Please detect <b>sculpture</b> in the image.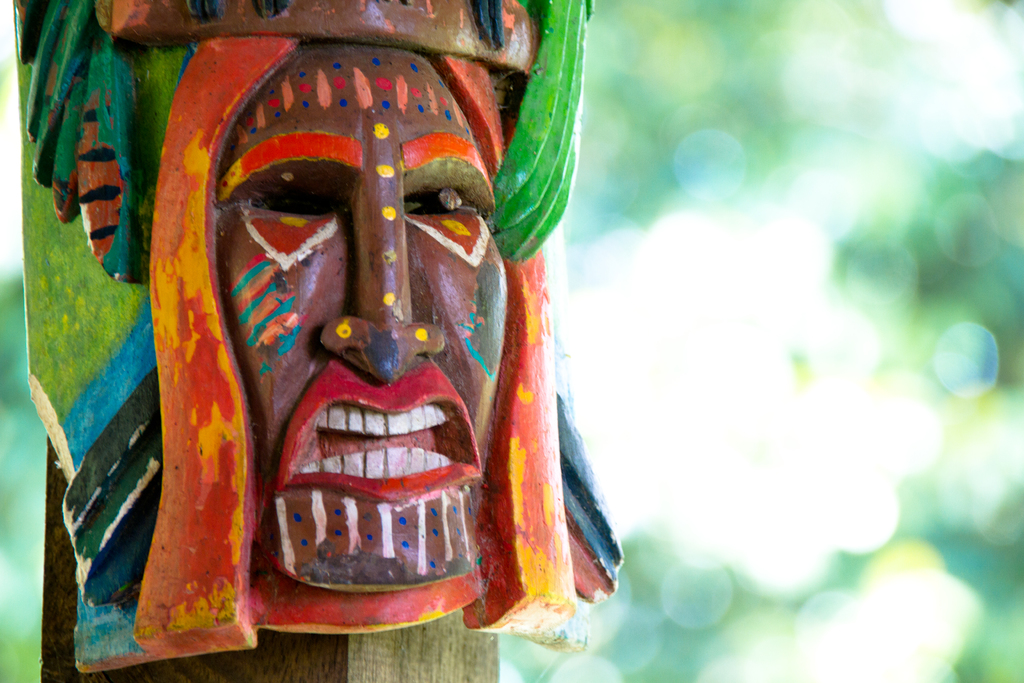
box(4, 0, 622, 682).
